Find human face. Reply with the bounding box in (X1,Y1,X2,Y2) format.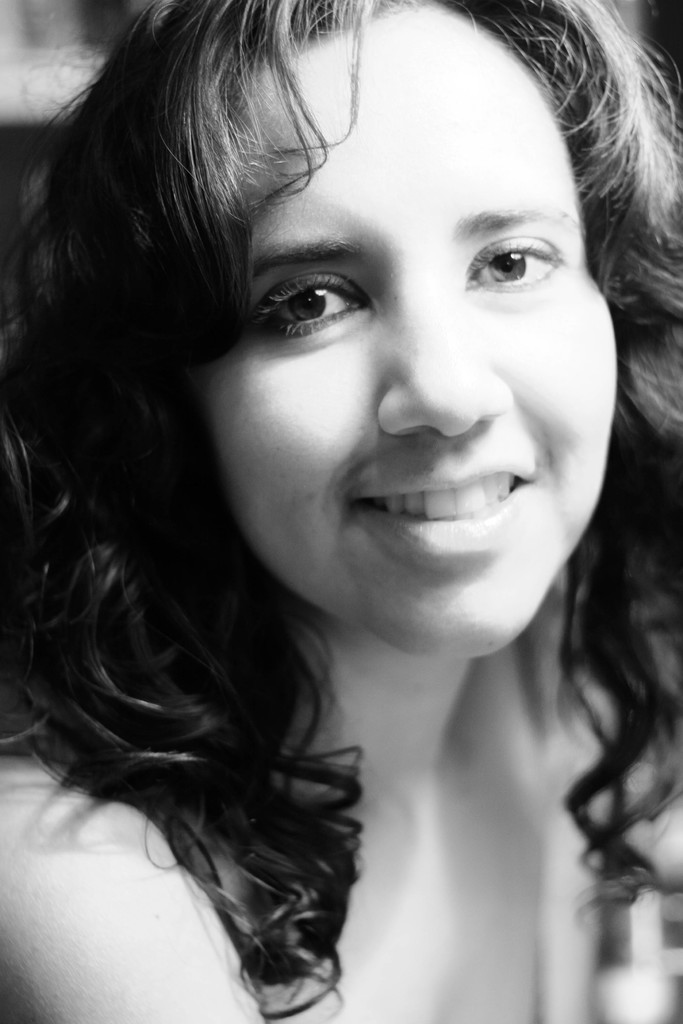
(196,0,616,659).
